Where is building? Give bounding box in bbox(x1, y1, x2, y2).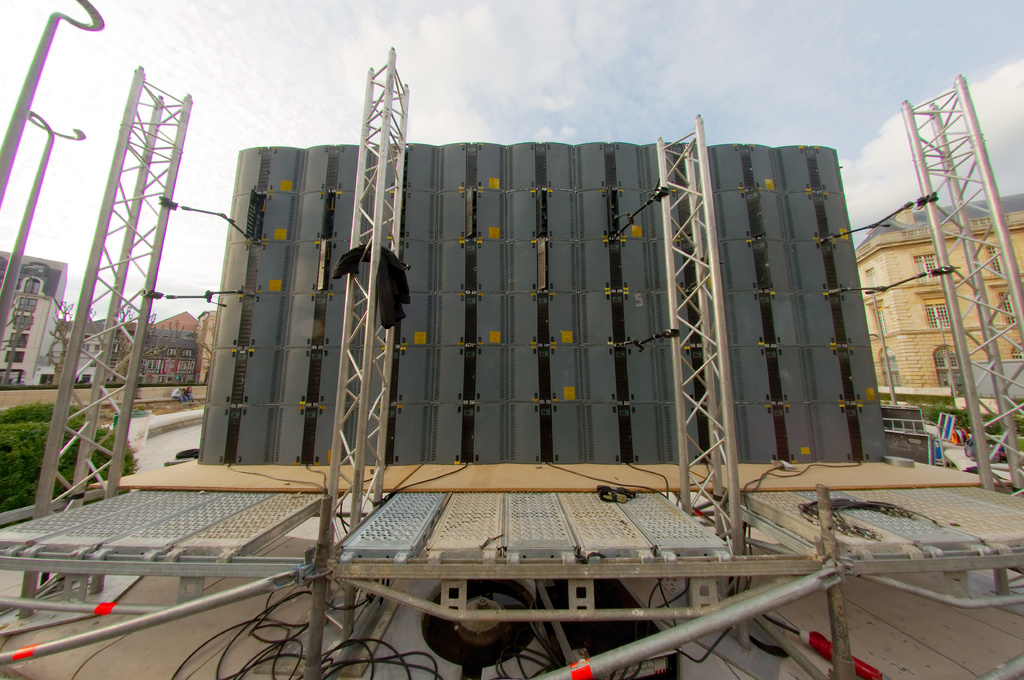
bbox(56, 312, 214, 382).
